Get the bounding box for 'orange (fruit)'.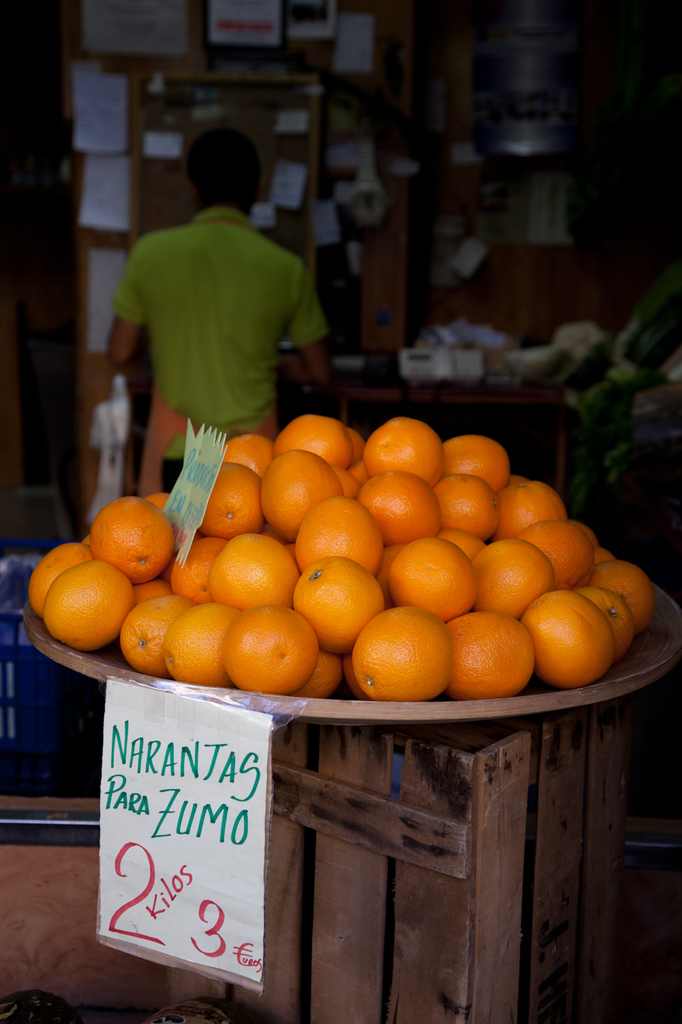
region(180, 547, 217, 600).
